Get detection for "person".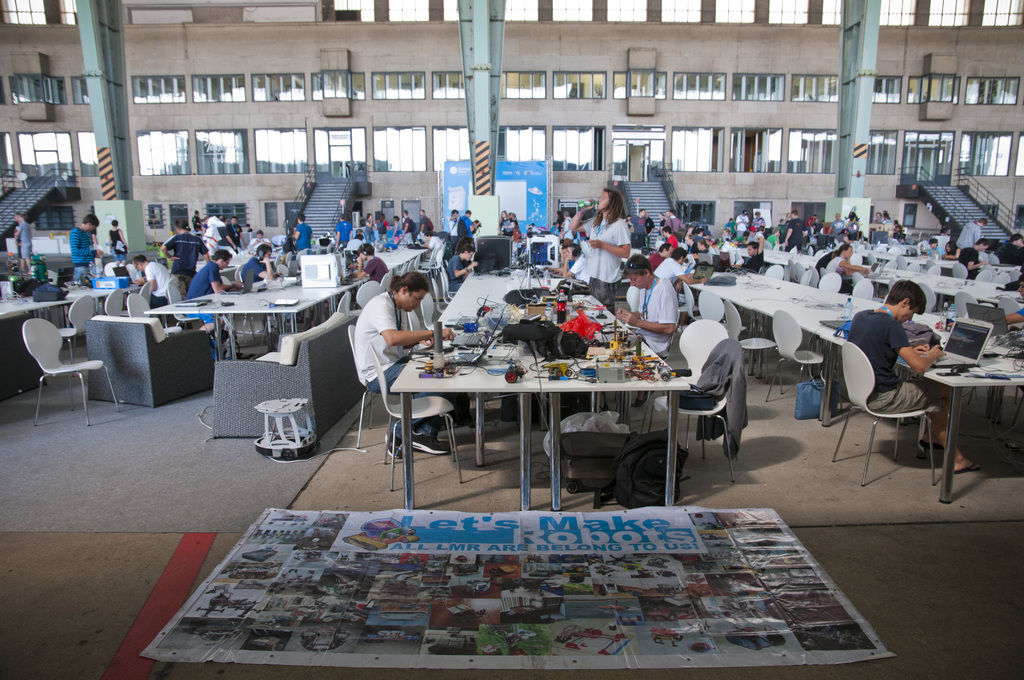
Detection: box(652, 213, 663, 232).
